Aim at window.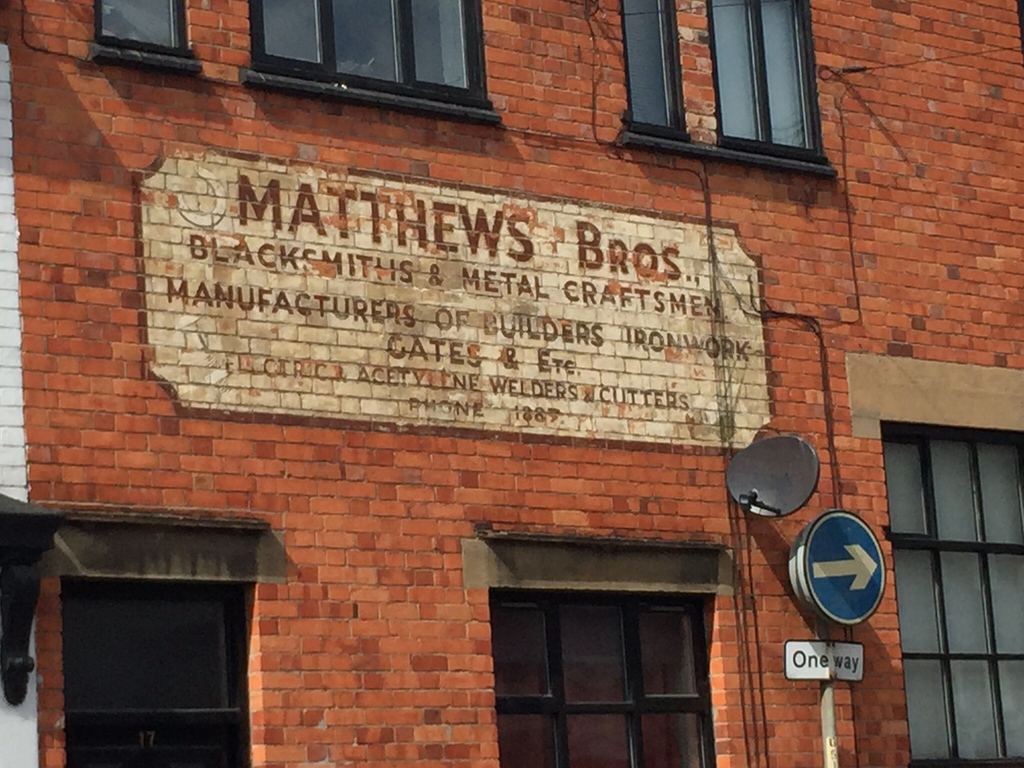
Aimed at pyautogui.locateOnScreen(621, 0, 696, 156).
